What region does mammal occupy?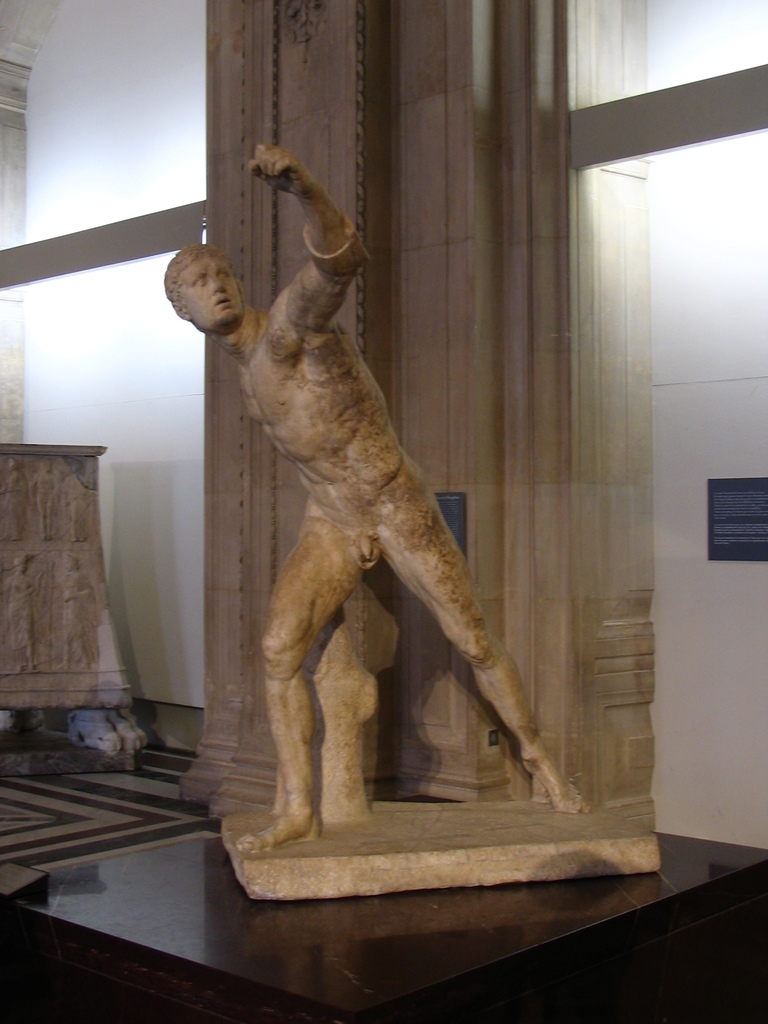
<box>189,190,542,836</box>.
